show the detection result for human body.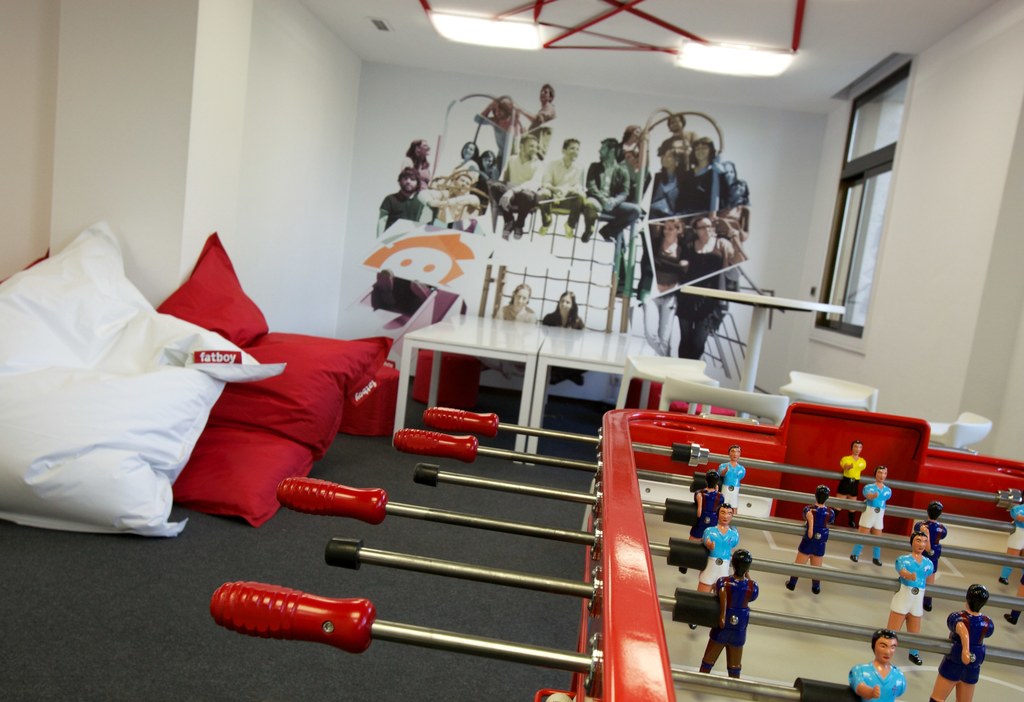
(841, 443, 867, 503).
